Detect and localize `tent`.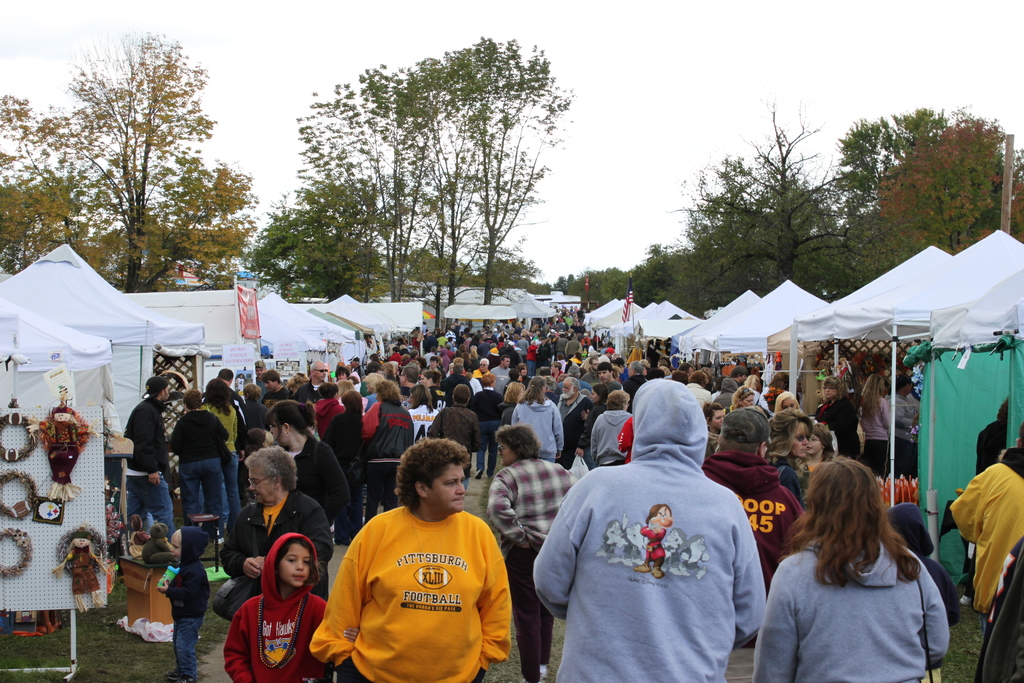
Localized at bbox=[678, 283, 747, 399].
